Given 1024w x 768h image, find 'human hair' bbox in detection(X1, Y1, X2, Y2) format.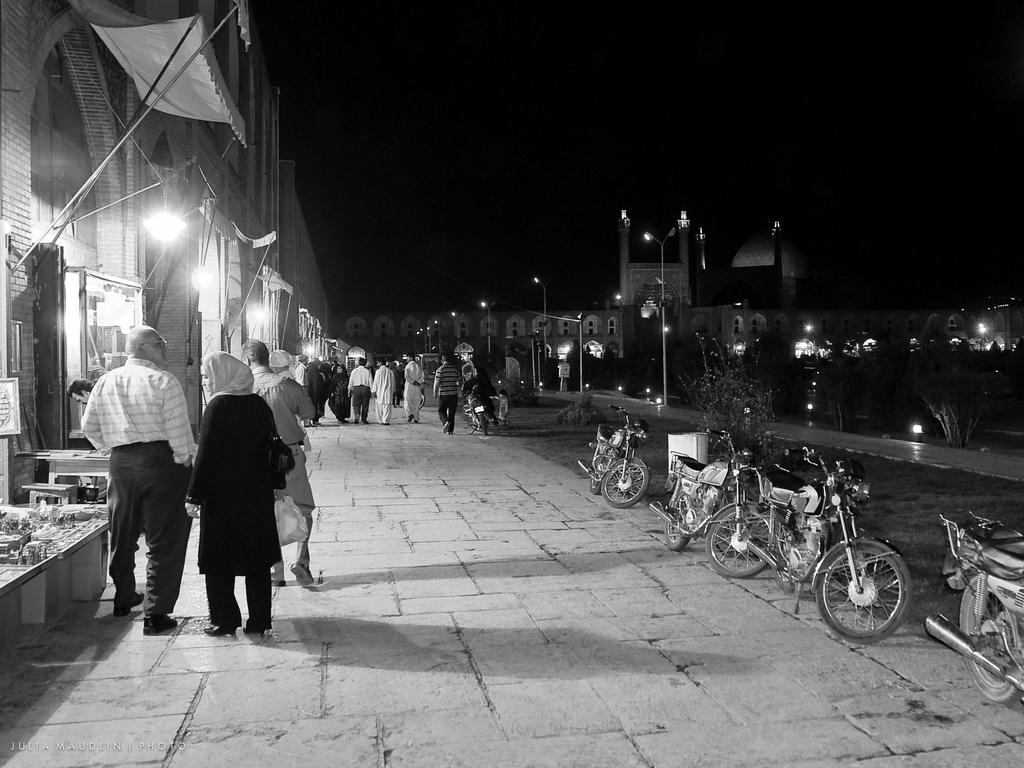
detection(246, 342, 269, 365).
